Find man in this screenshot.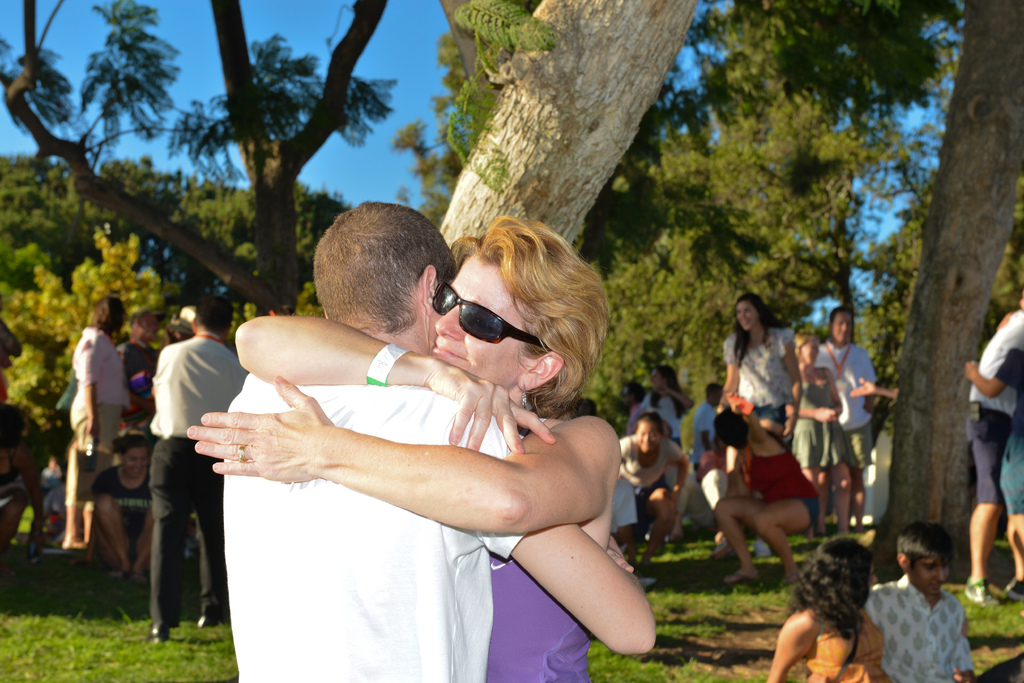
The bounding box for man is [x1=151, y1=298, x2=250, y2=643].
